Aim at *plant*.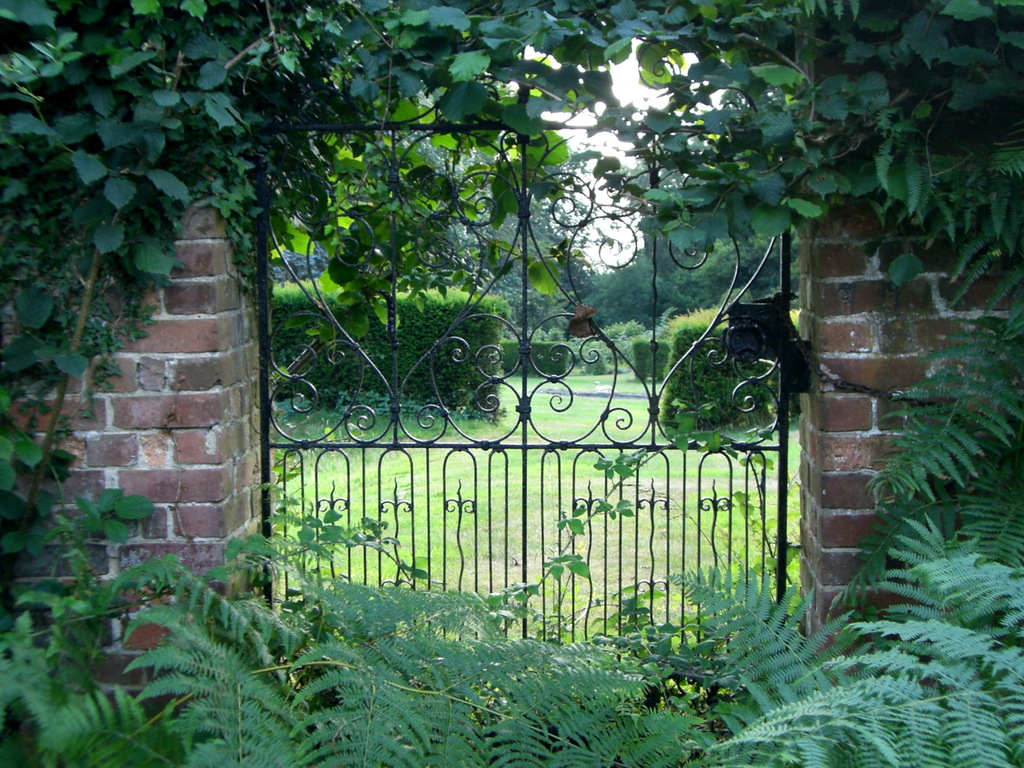
Aimed at (532, 261, 796, 441).
